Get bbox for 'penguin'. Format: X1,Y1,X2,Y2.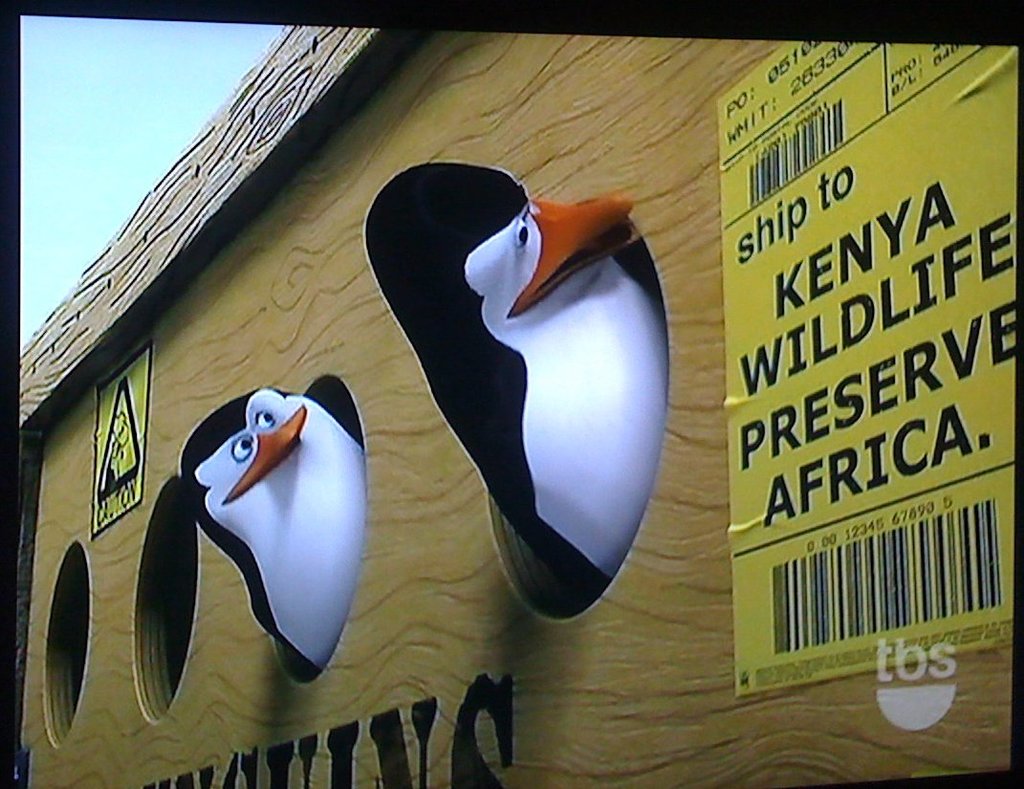
176,386,366,677.
